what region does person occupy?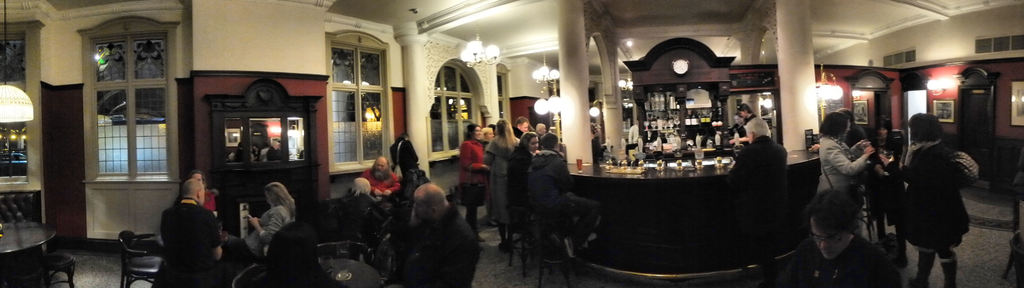
777/189/898/287.
